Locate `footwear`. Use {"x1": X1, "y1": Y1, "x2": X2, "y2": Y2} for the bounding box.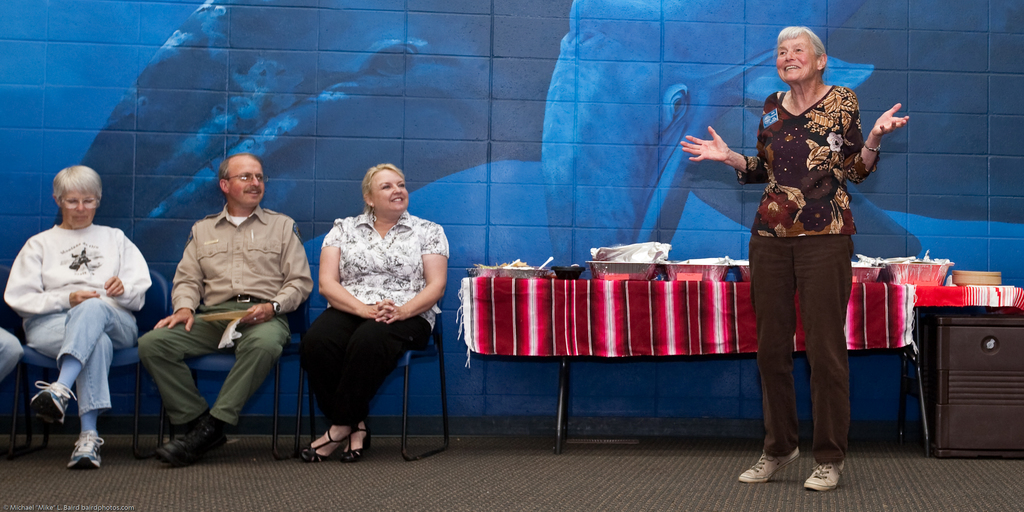
{"x1": 68, "y1": 431, "x2": 104, "y2": 468}.
